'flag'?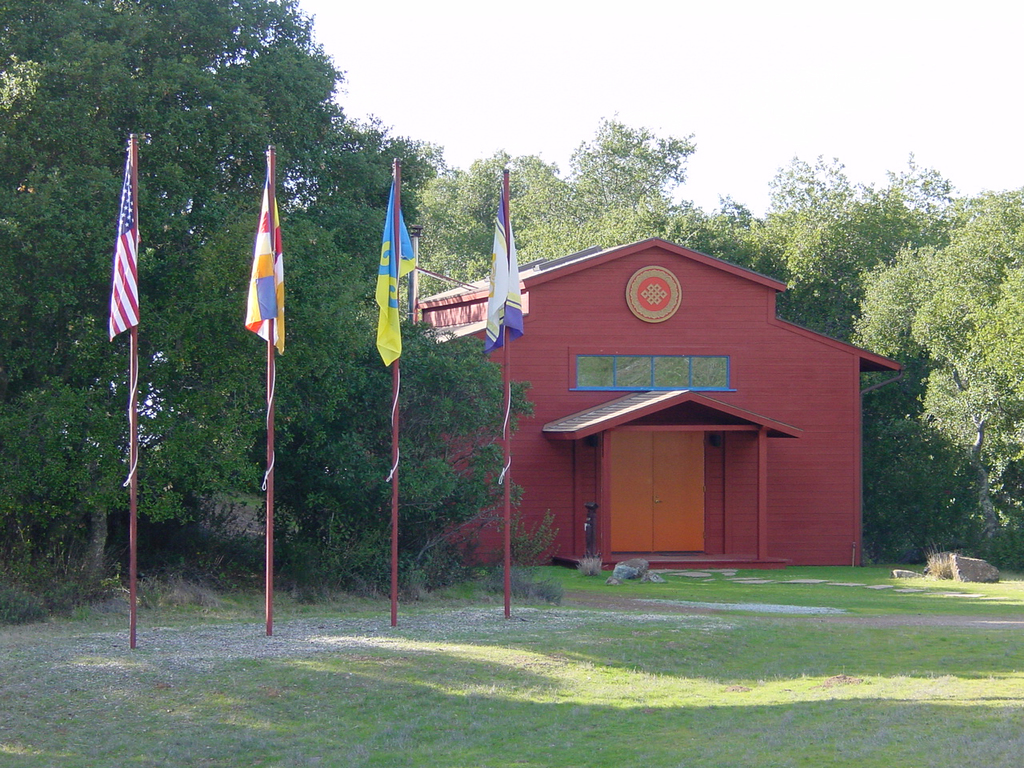
<region>376, 154, 422, 370</region>
